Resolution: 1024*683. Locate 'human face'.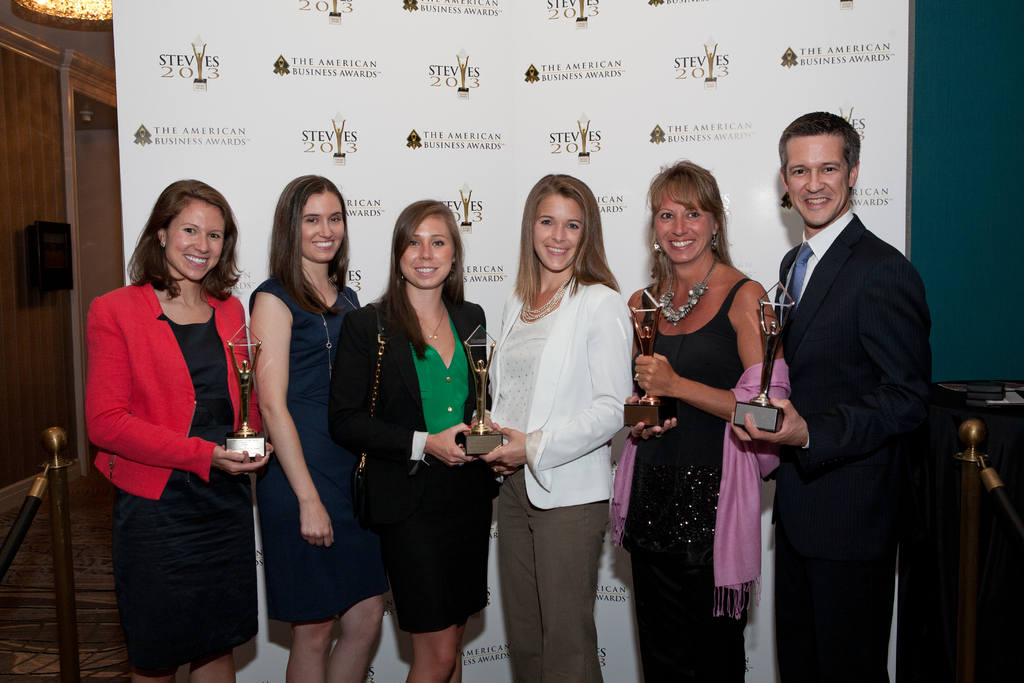
[164, 197, 227, 284].
